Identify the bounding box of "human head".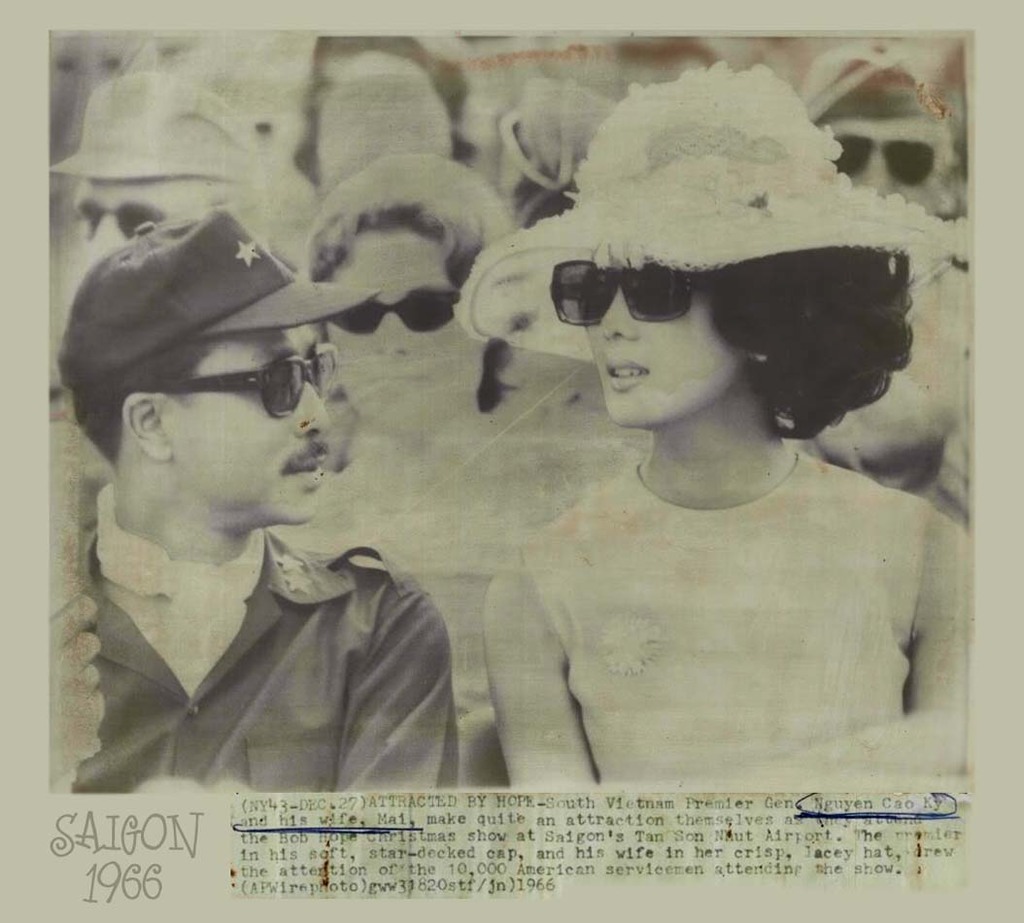
rect(301, 154, 505, 435).
